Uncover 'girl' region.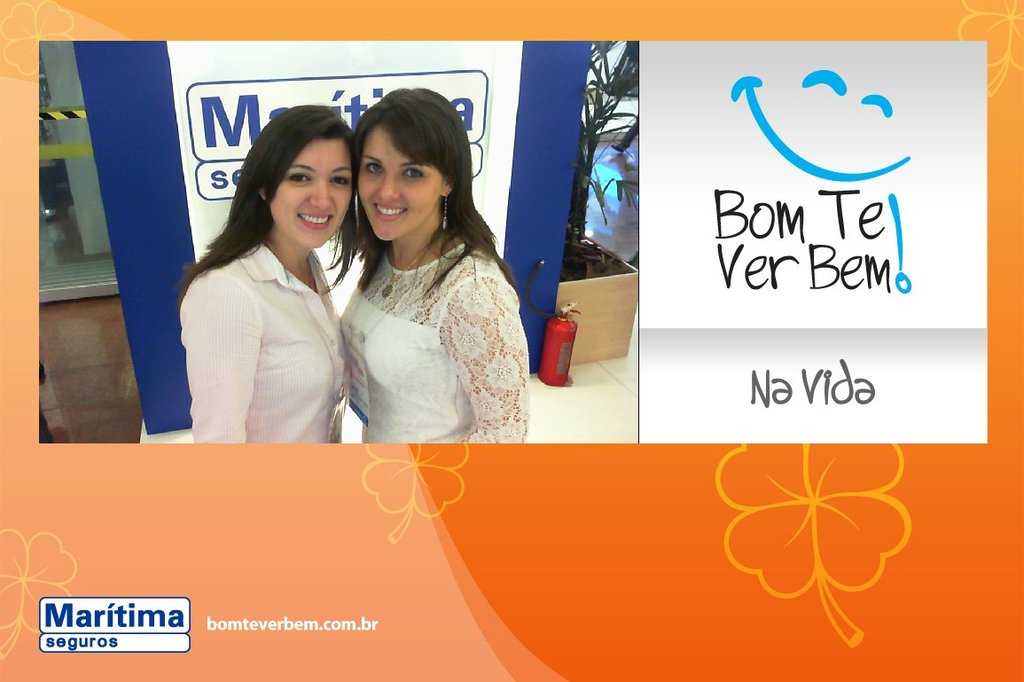
Uncovered: [left=339, top=89, right=534, bottom=445].
